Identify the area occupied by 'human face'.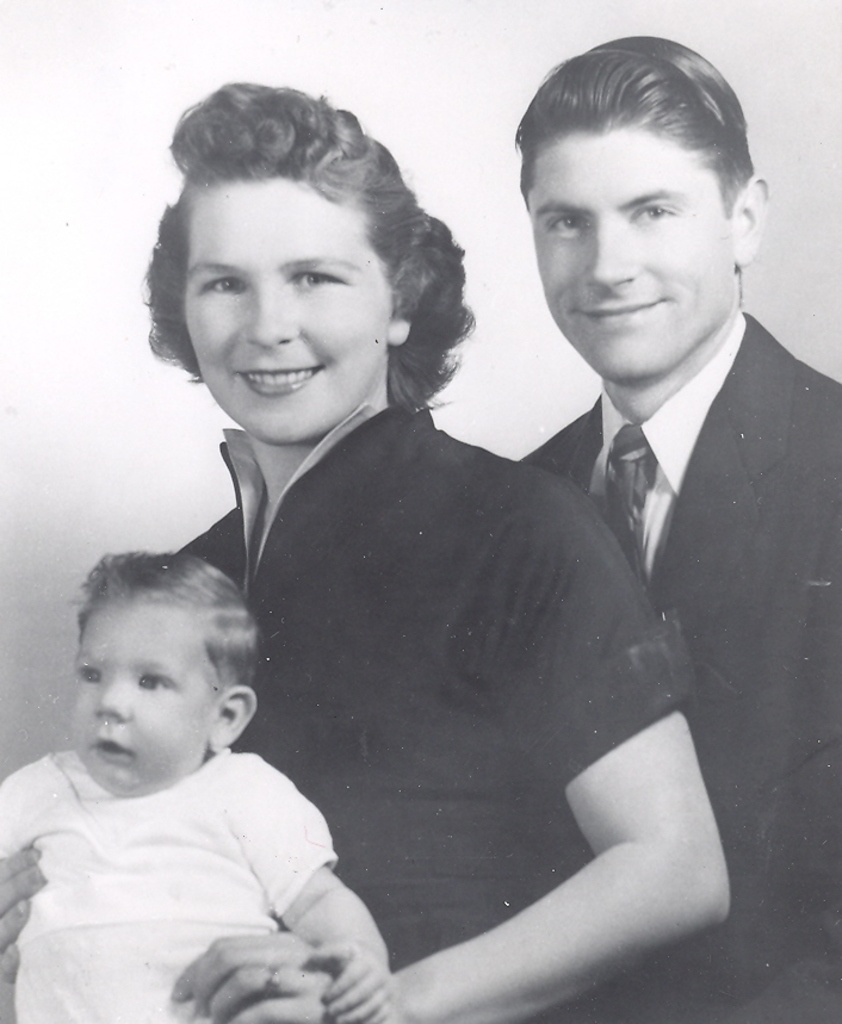
Area: [533, 131, 737, 373].
